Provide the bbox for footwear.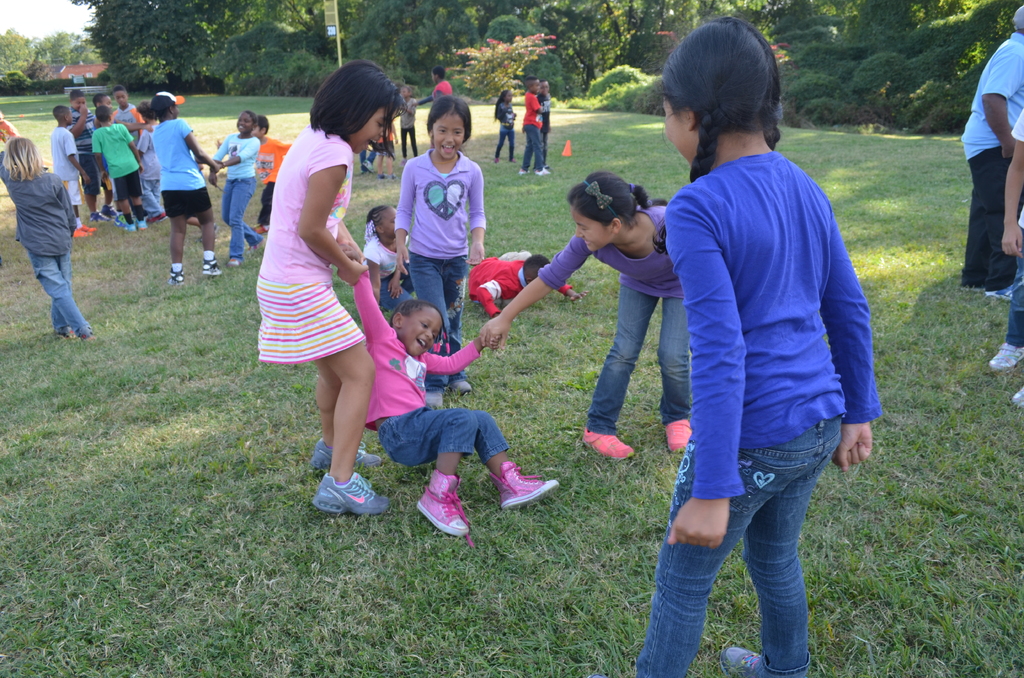
<region>168, 263, 186, 288</region>.
